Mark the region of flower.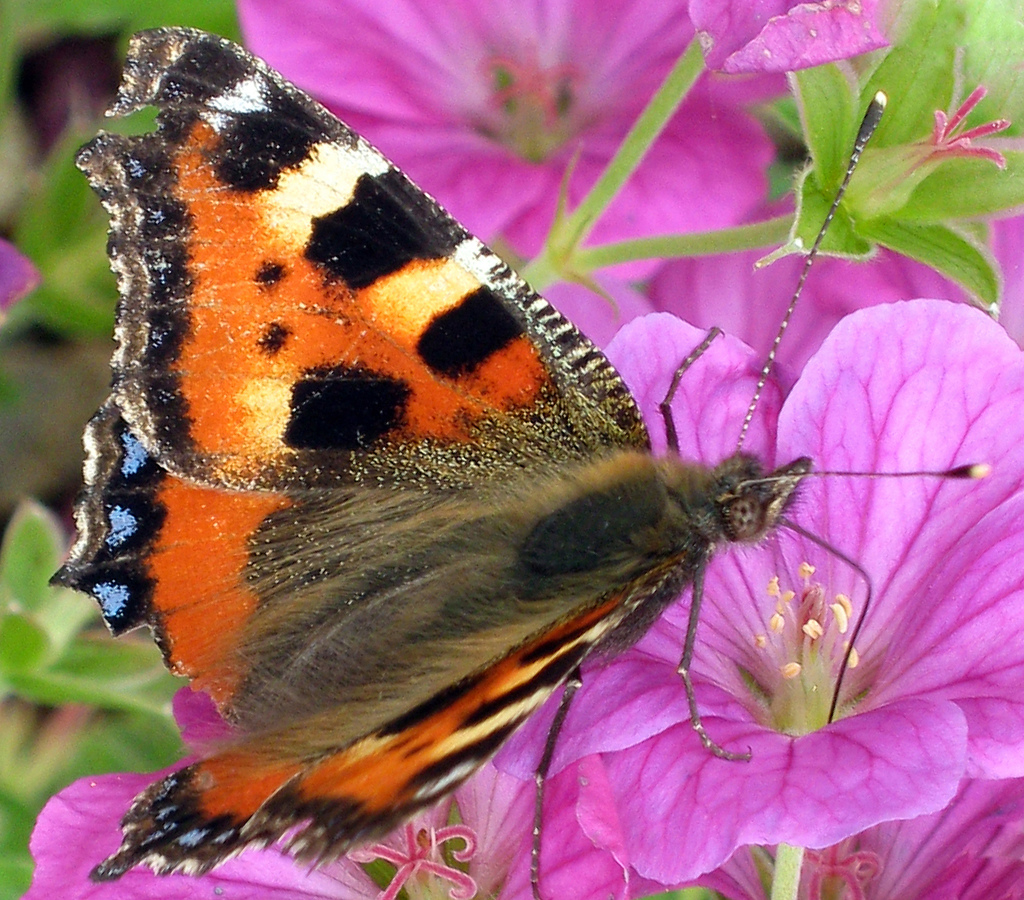
Region: (x1=20, y1=461, x2=769, y2=899).
